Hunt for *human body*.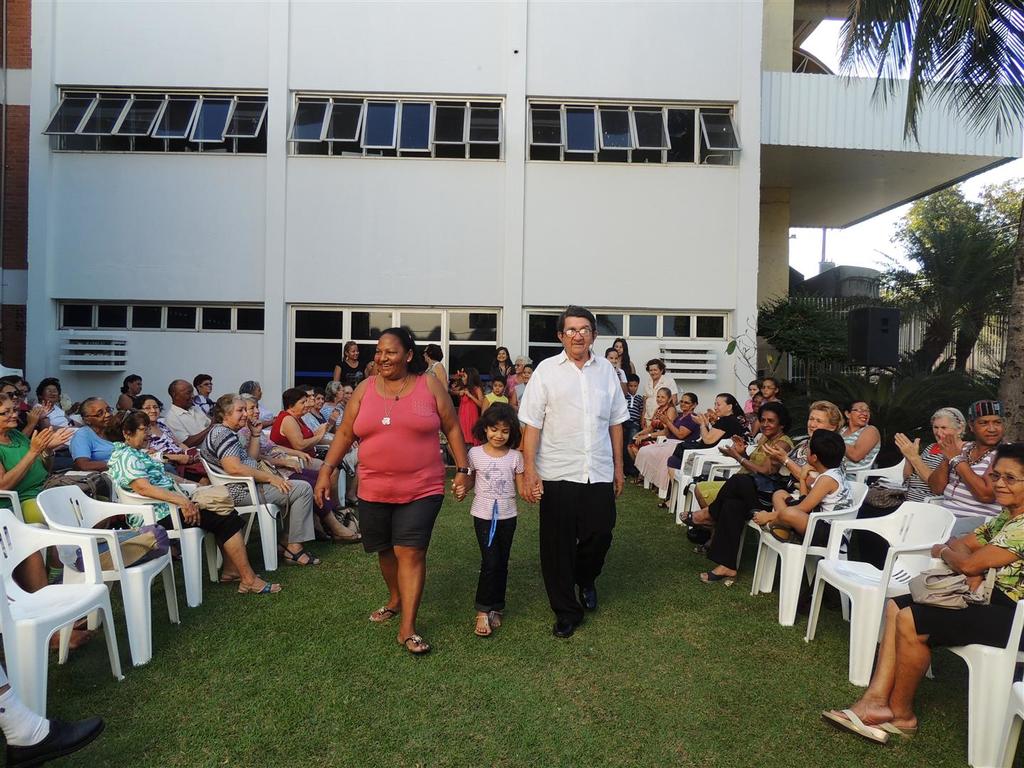
Hunted down at detection(487, 359, 507, 381).
